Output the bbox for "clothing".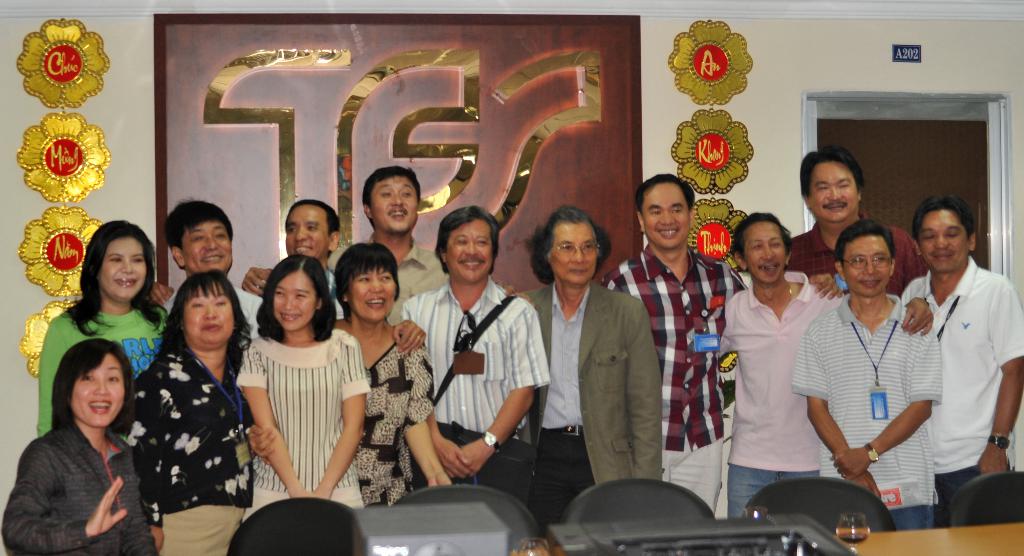
902, 222, 1015, 500.
